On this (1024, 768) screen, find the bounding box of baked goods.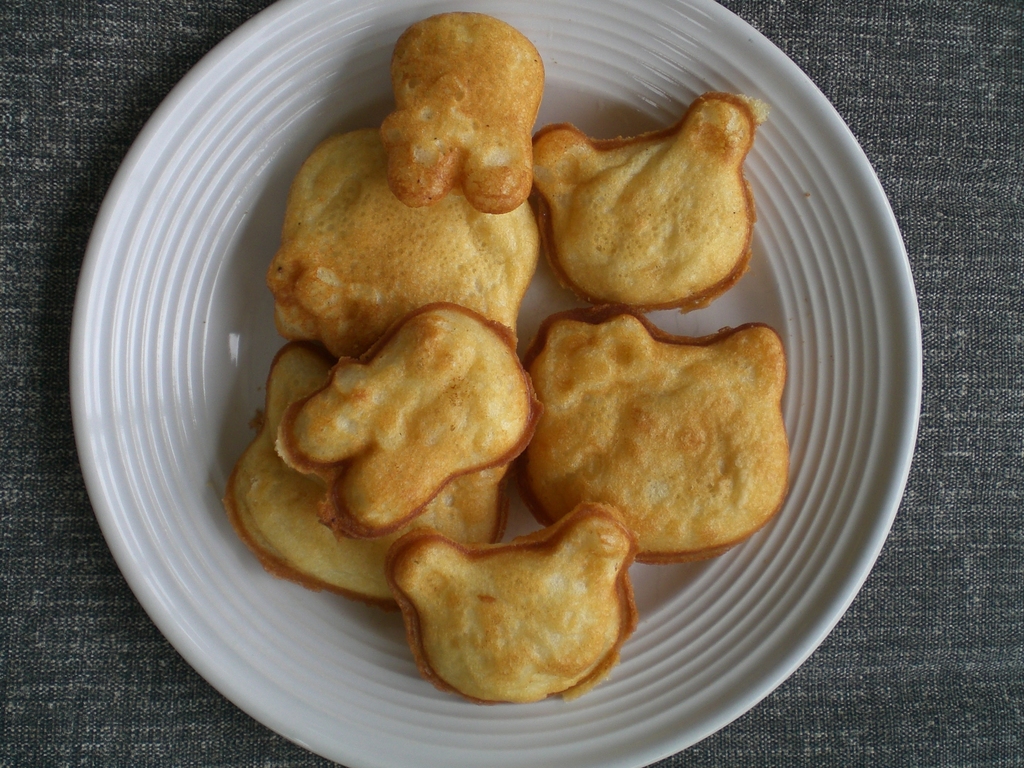
Bounding box: <bbox>386, 10, 550, 213</bbox>.
